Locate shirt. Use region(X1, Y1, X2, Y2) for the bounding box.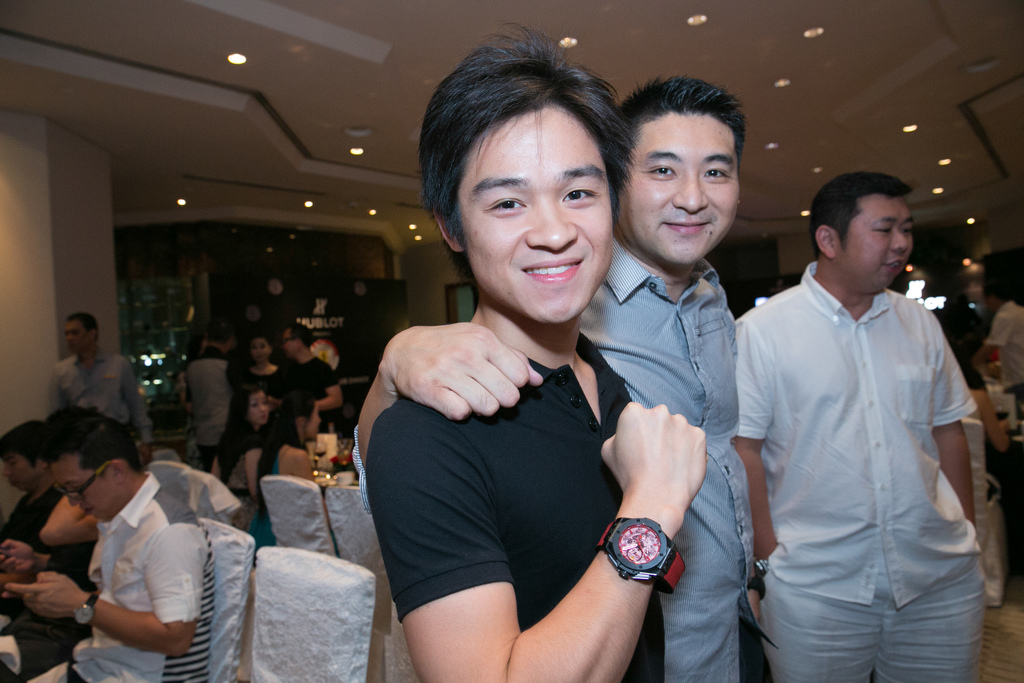
region(351, 236, 782, 680).
